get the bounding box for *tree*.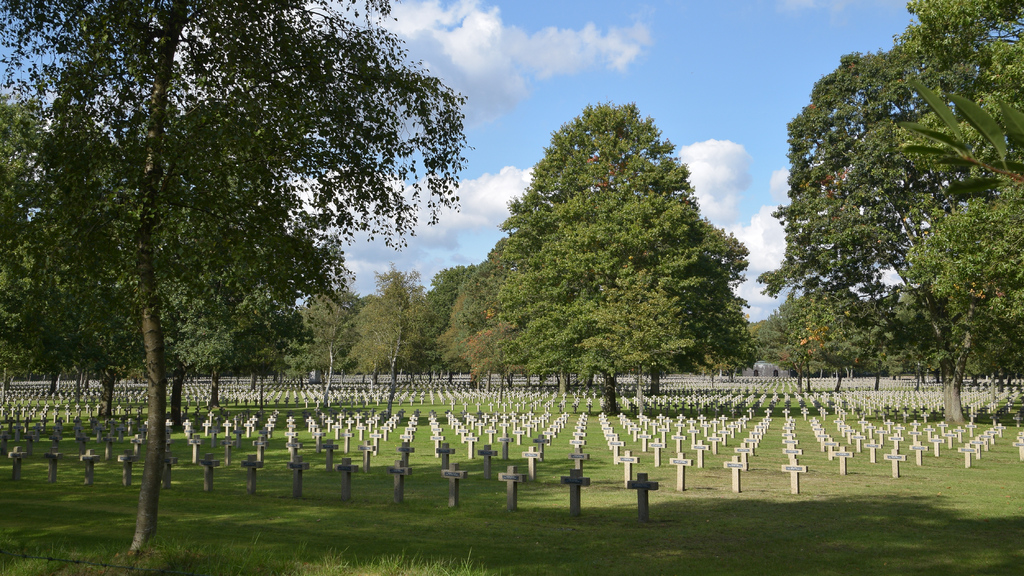
437,230,516,398.
